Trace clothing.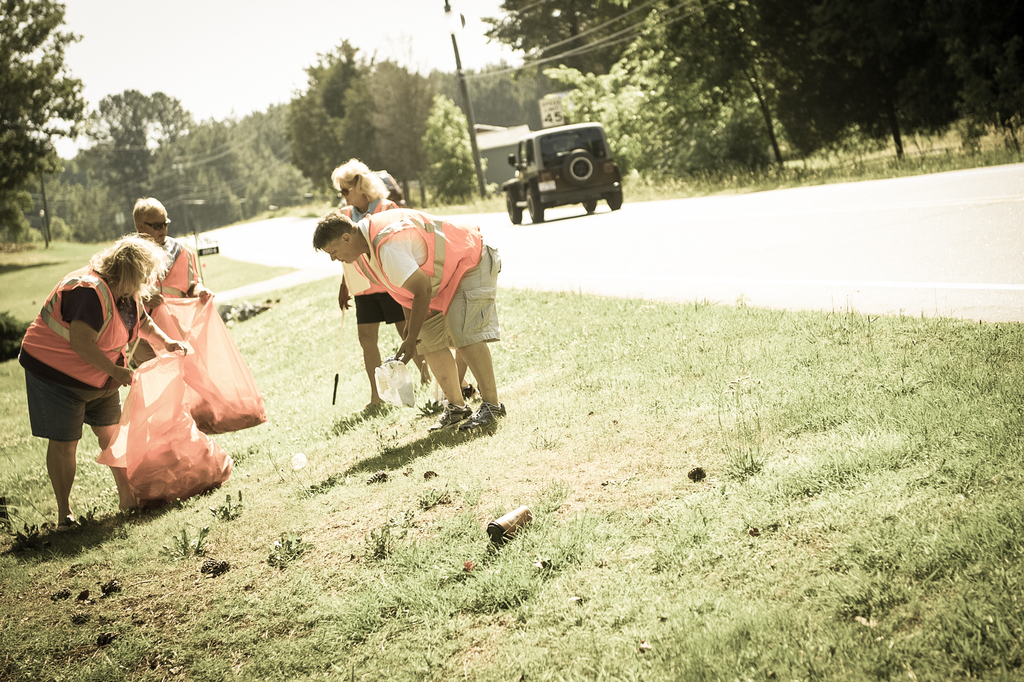
Traced to {"x1": 133, "y1": 231, "x2": 198, "y2": 374}.
